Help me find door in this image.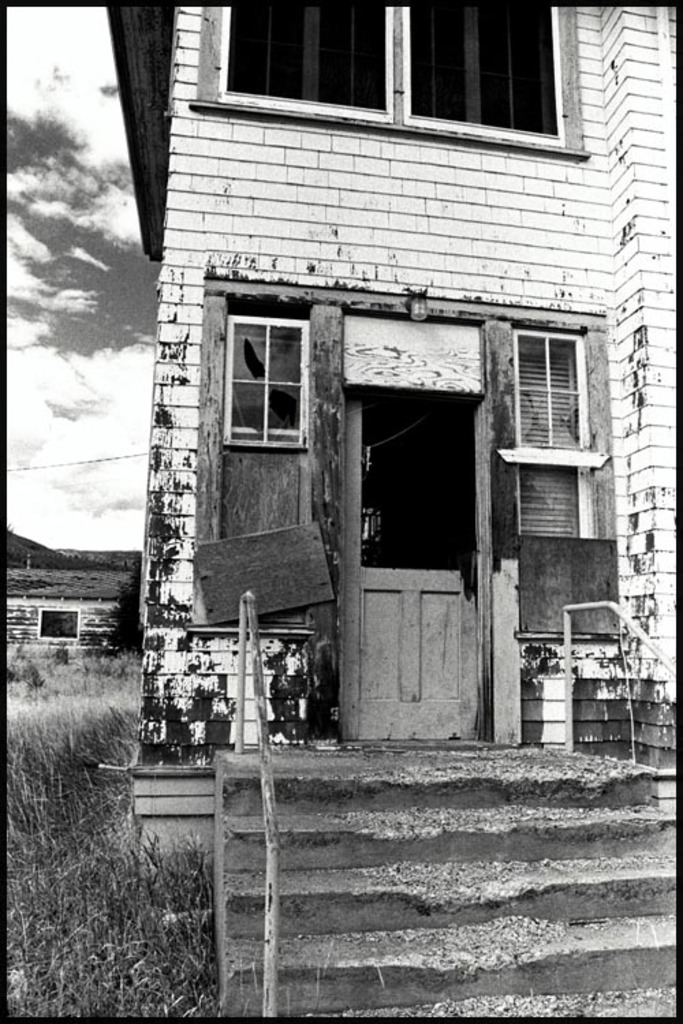
Found it: <bbox>309, 313, 522, 737</bbox>.
